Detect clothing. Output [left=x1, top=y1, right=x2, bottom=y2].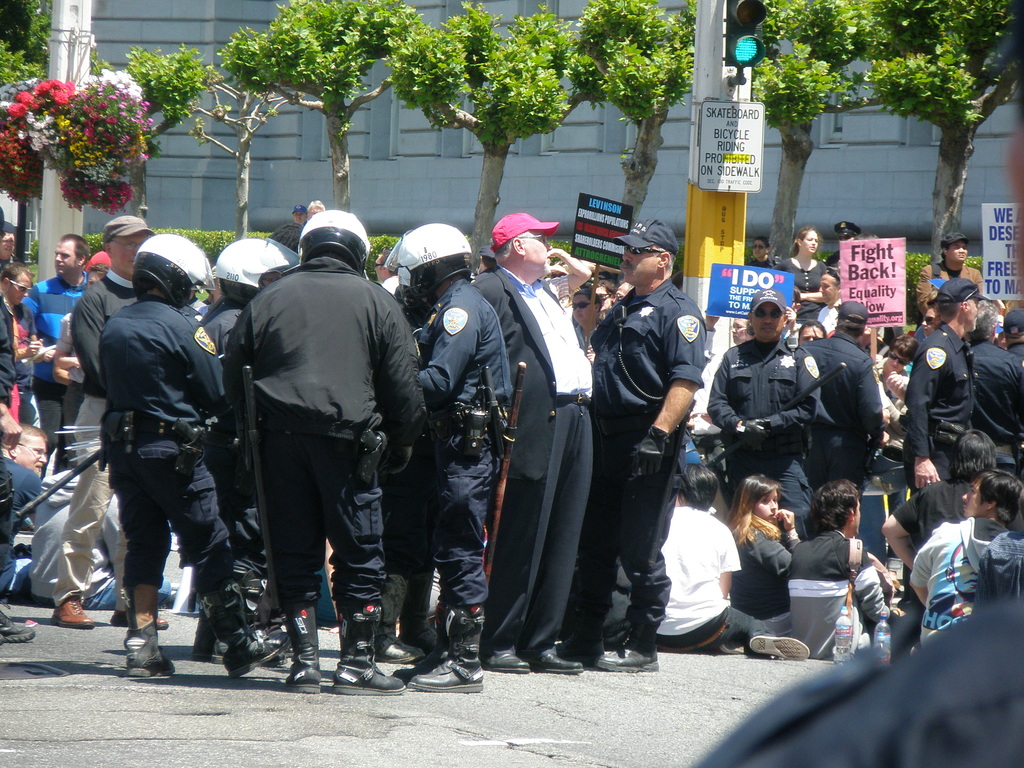
[left=237, top=256, right=416, bottom=613].
